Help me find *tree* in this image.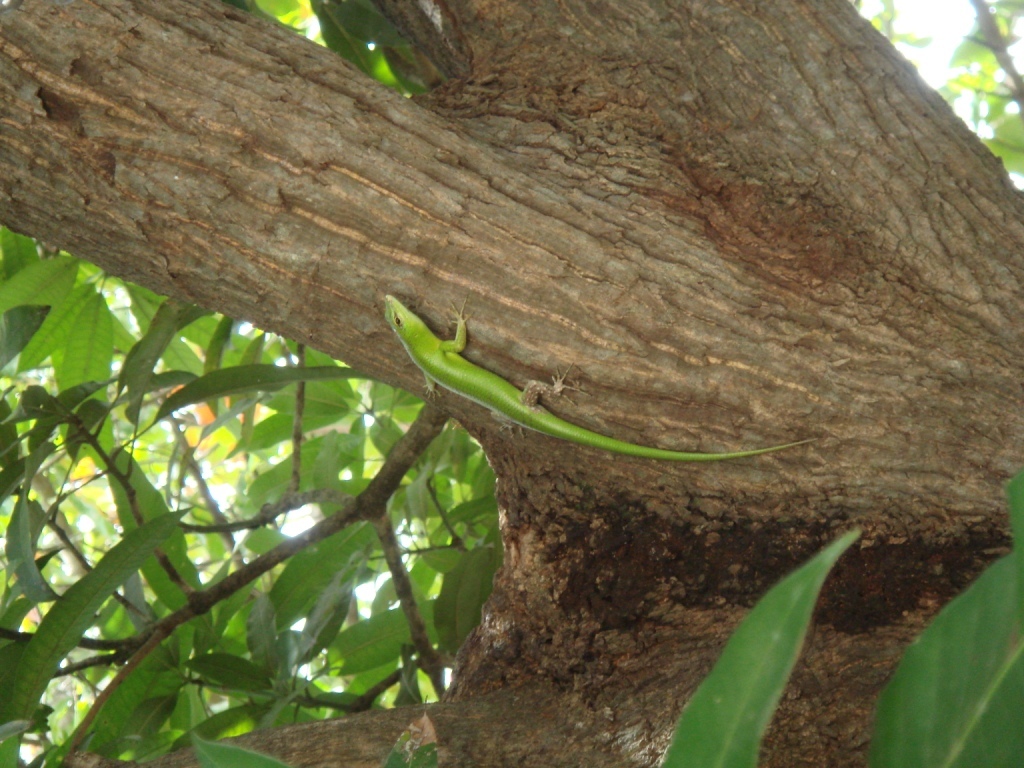
Found it: pyautogui.locateOnScreen(26, 33, 1023, 671).
